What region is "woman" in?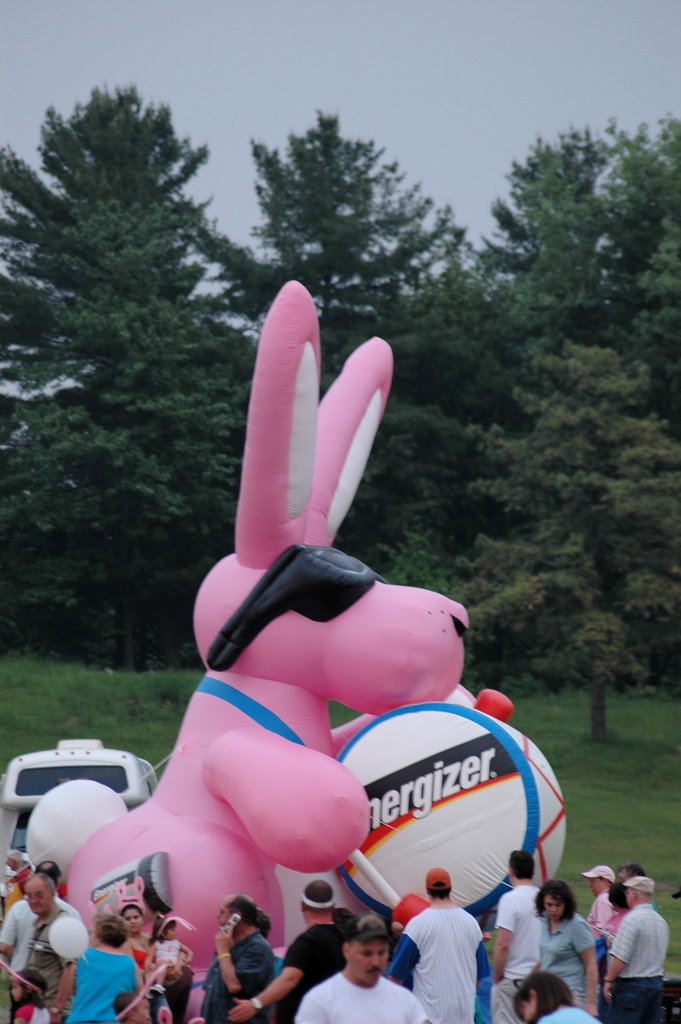
{"x1": 515, "y1": 873, "x2": 600, "y2": 1023}.
